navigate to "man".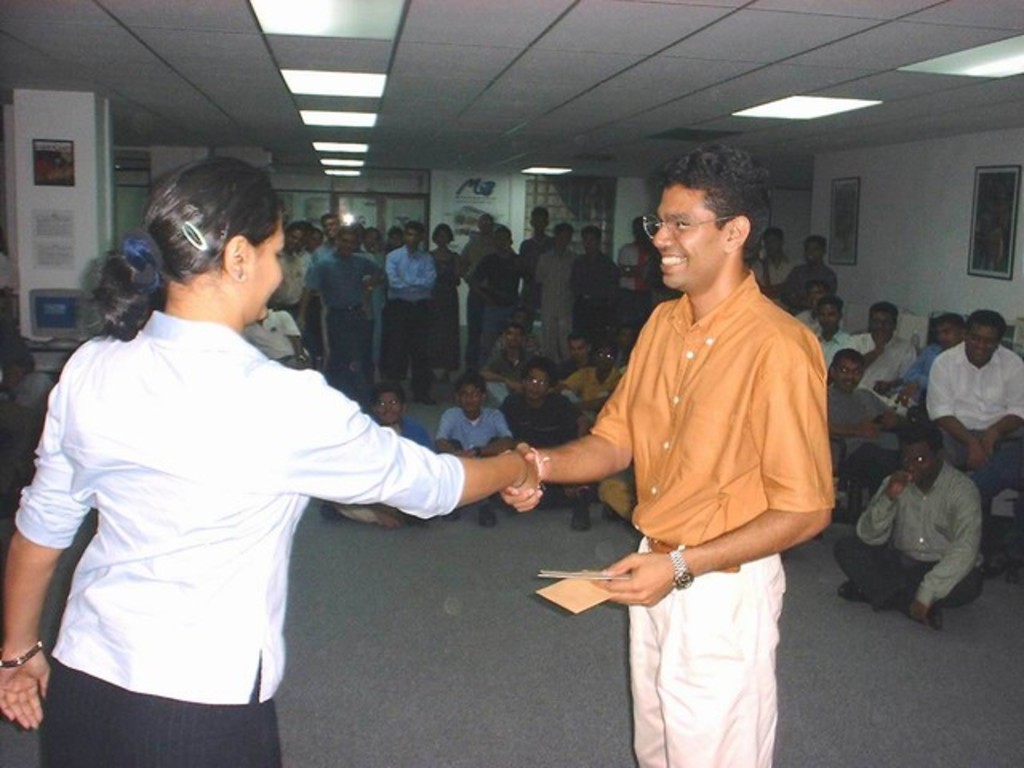
Navigation target: {"x1": 318, "y1": 386, "x2": 434, "y2": 528}.
